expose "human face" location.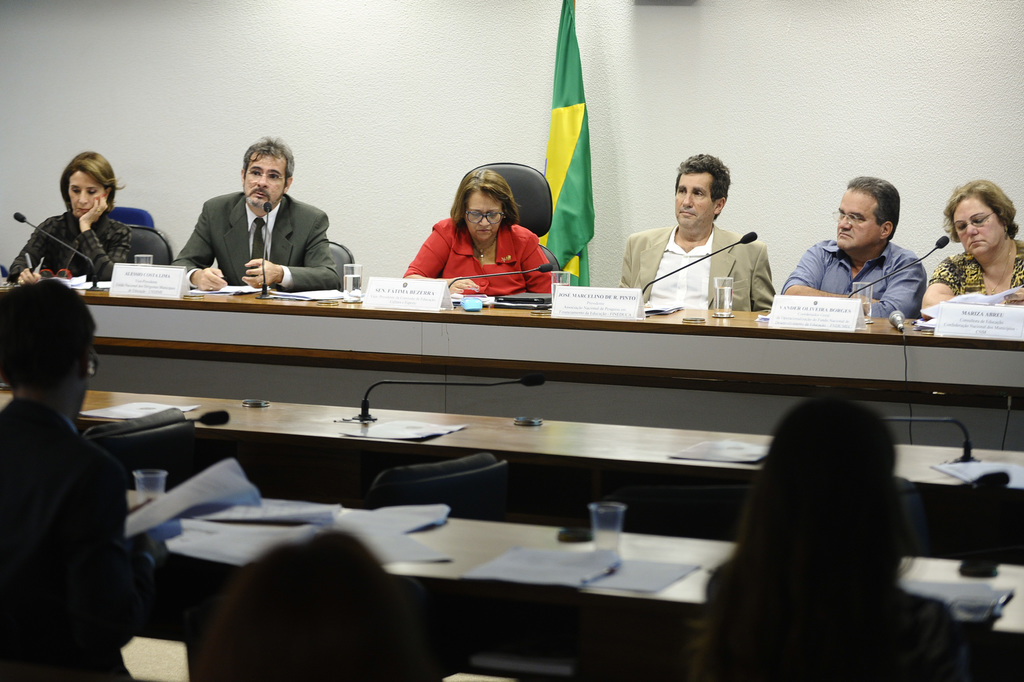
Exposed at <region>838, 190, 879, 248</region>.
